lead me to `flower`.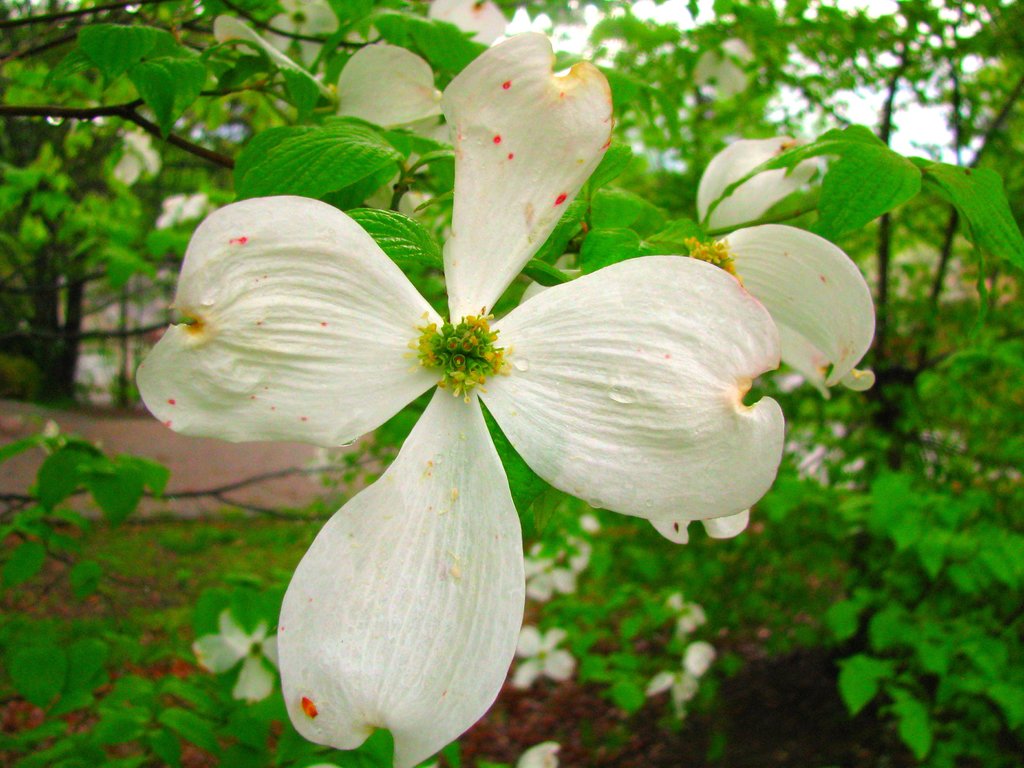
Lead to (x1=525, y1=532, x2=590, y2=604).
